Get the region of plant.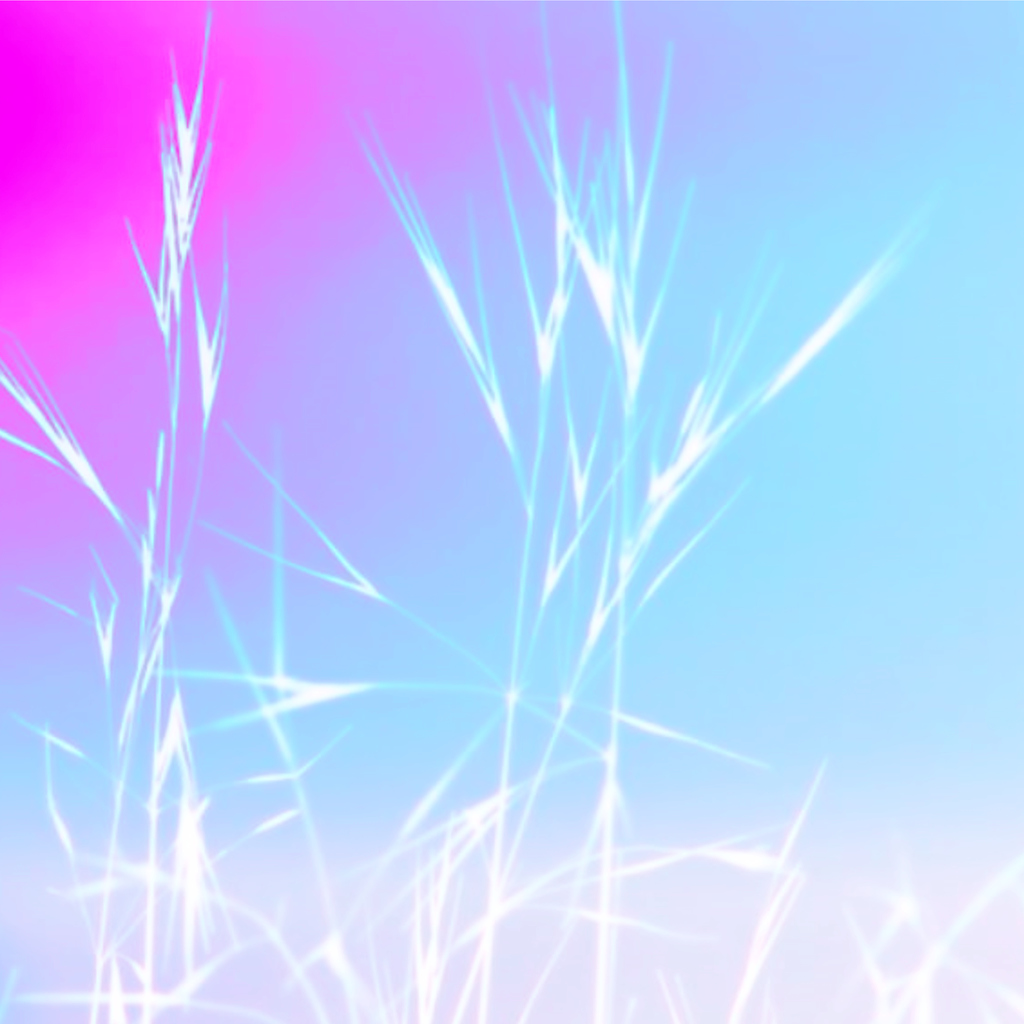
select_region(0, 0, 1023, 1023).
